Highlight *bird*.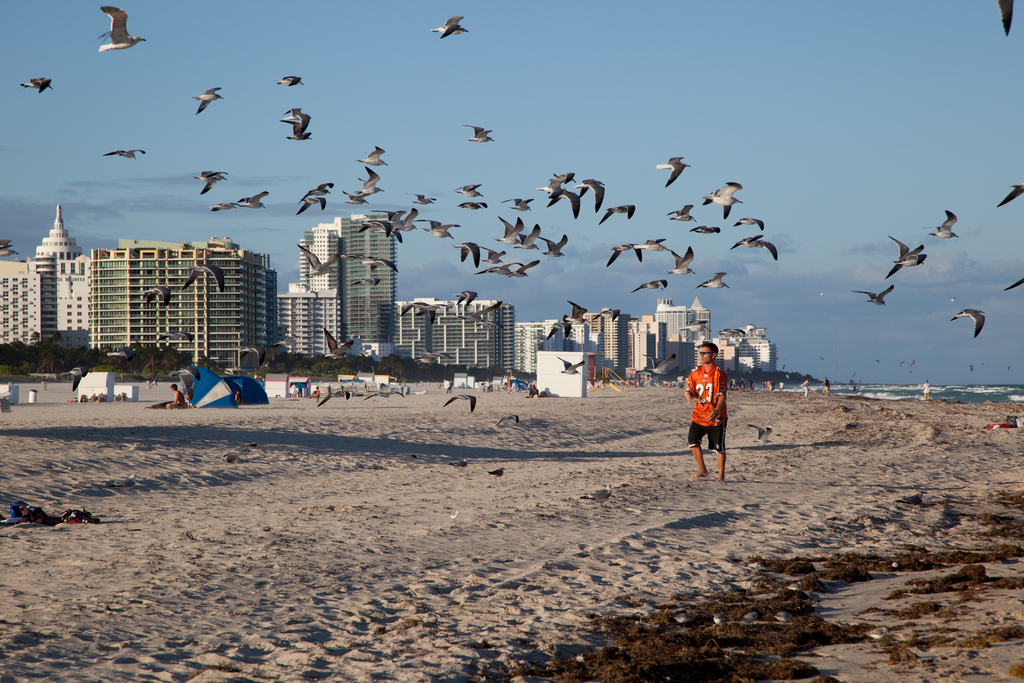
Highlighted region: pyautogui.locateOnScreen(605, 243, 646, 267).
